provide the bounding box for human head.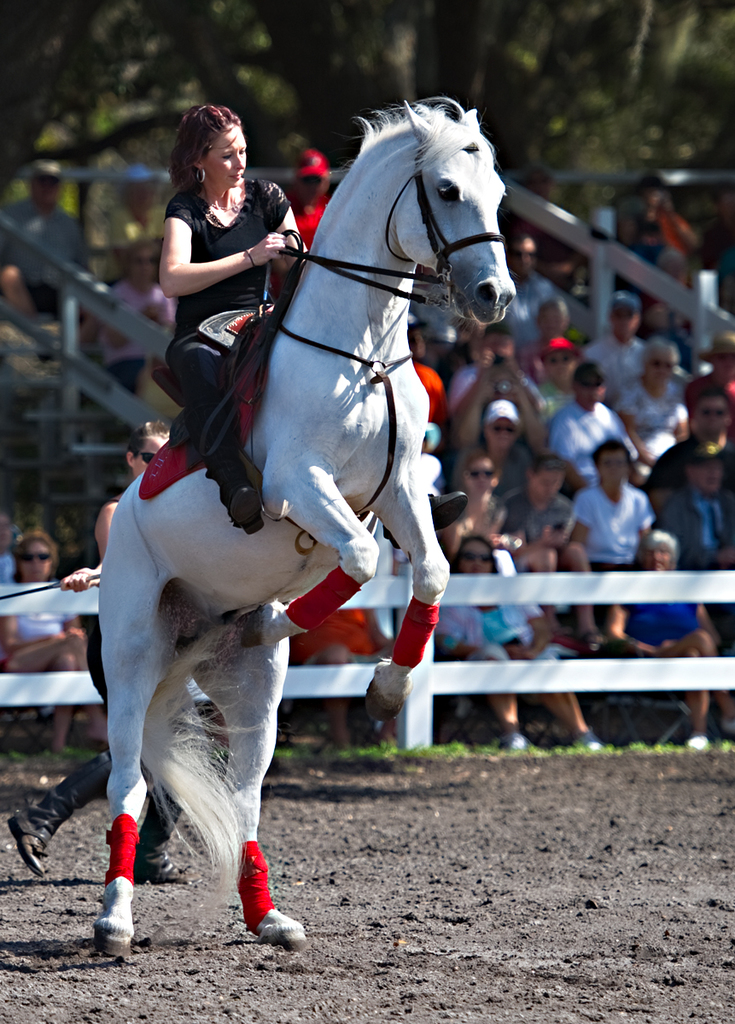
[x1=452, y1=530, x2=504, y2=590].
